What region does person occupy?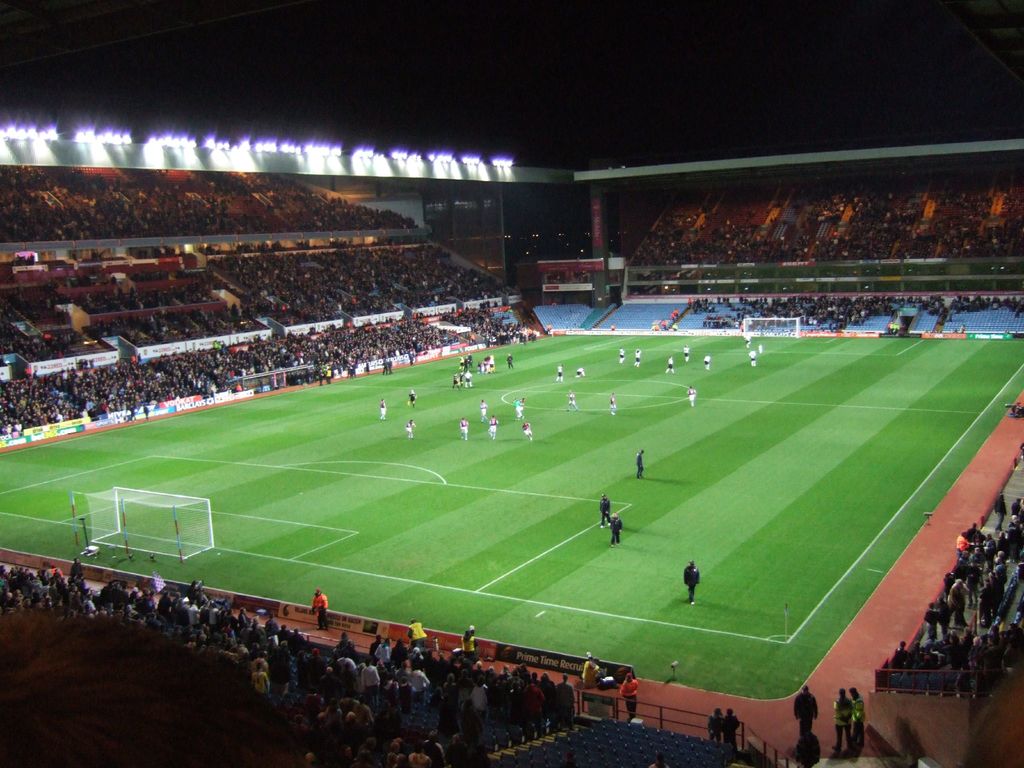
(left=717, top=709, right=745, bottom=748).
